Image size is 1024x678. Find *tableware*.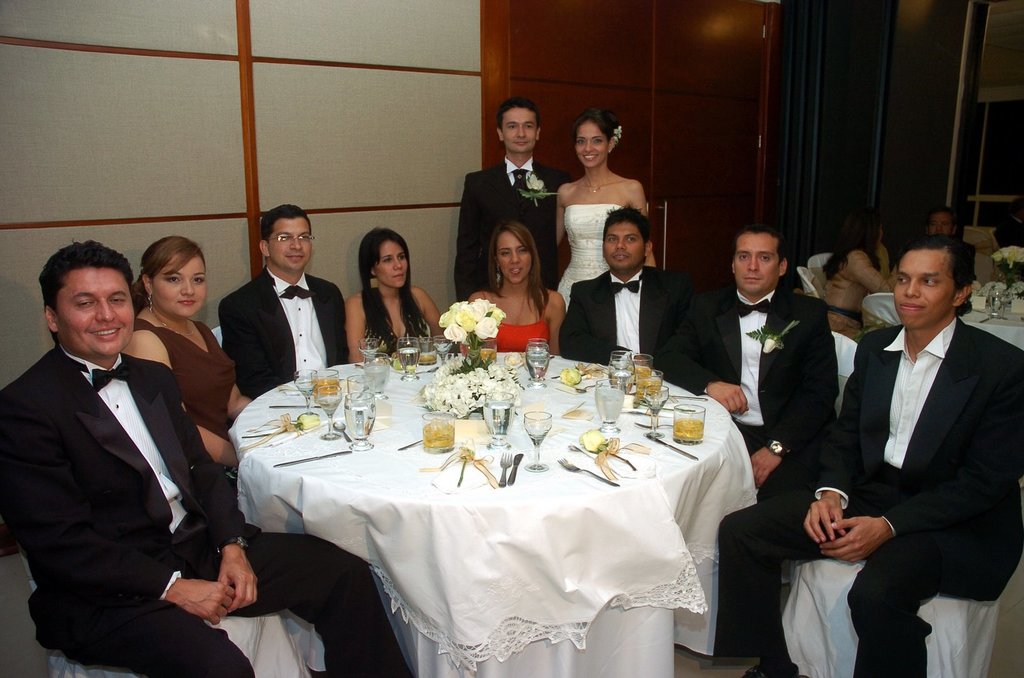
419,334,439,368.
